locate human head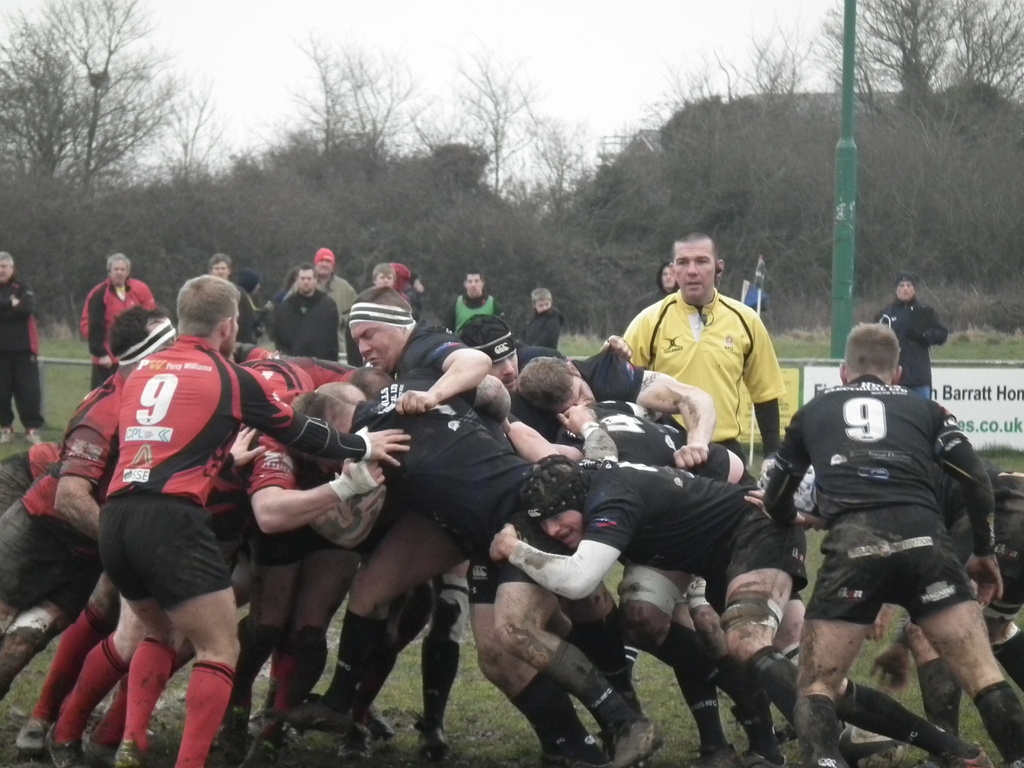
(510,454,598,544)
